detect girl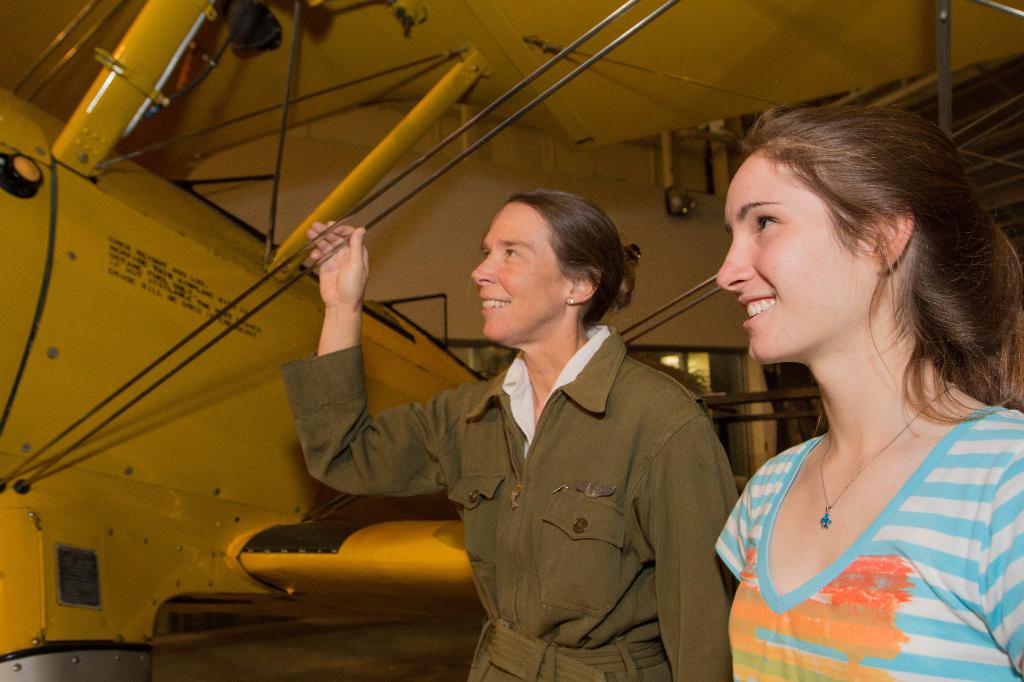
rect(713, 106, 1023, 681)
